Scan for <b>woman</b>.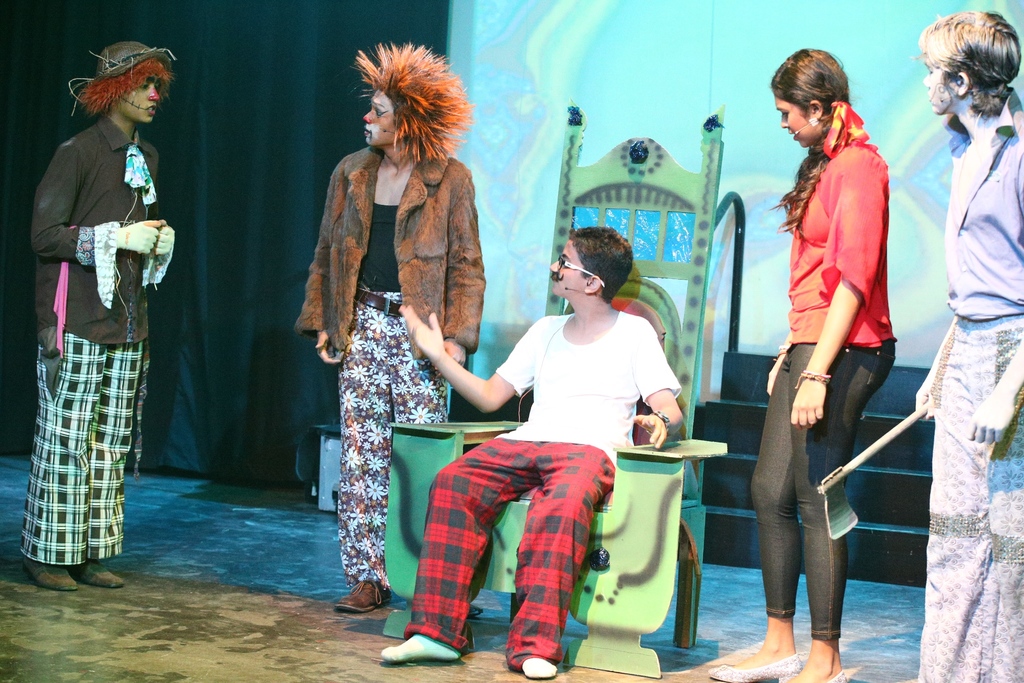
Scan result: bbox(15, 41, 179, 591).
